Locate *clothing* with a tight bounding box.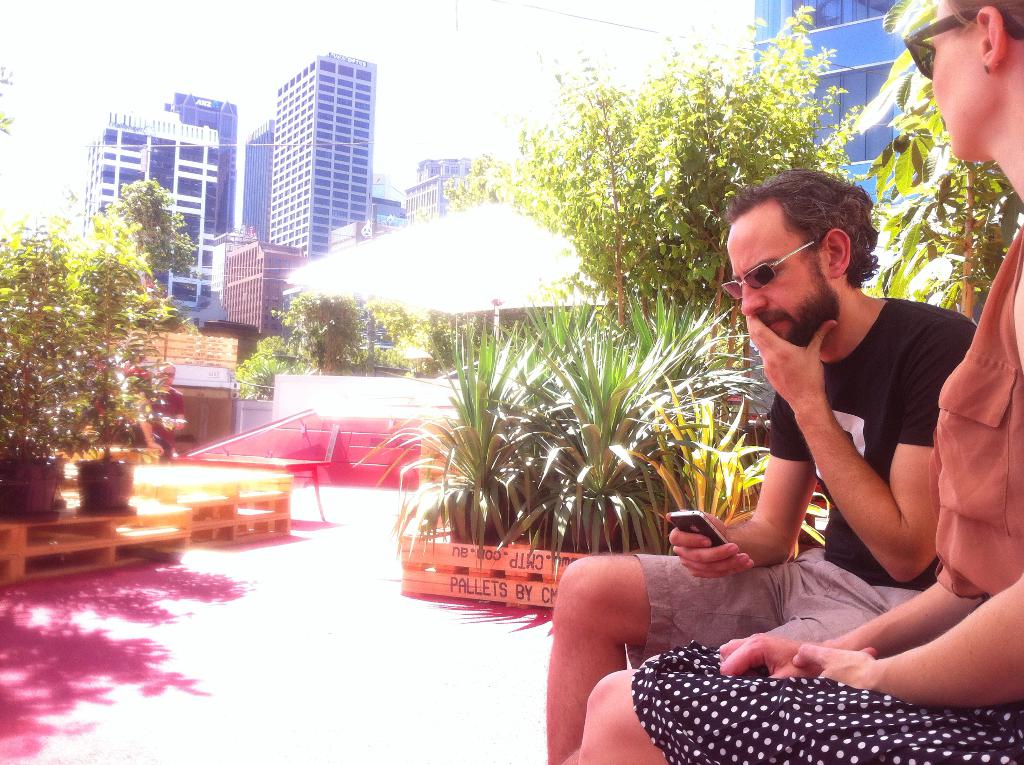
l=143, t=386, r=185, b=464.
